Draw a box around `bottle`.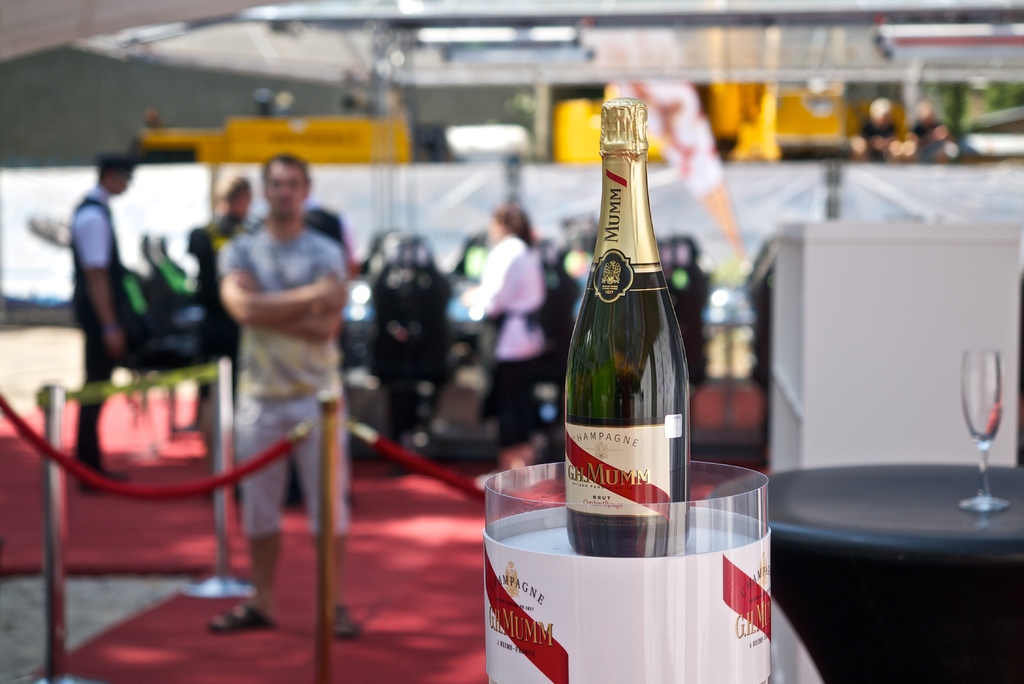
<bbox>562, 94, 689, 560</bbox>.
